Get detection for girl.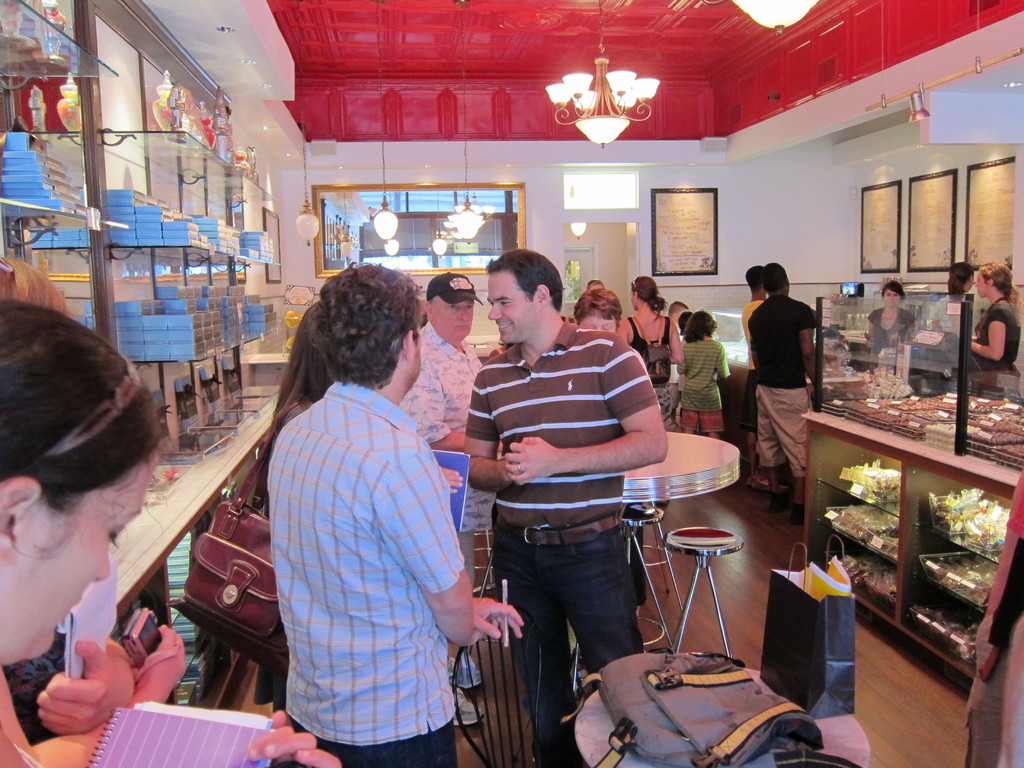
Detection: x1=614, y1=275, x2=682, y2=424.
